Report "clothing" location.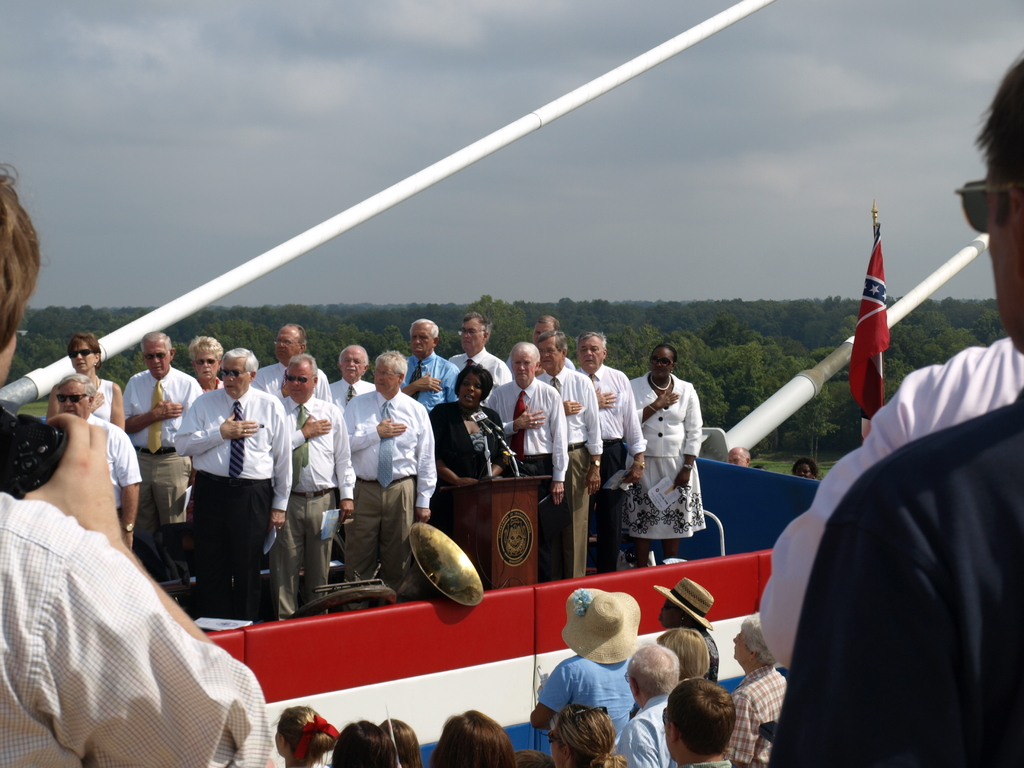
Report: 619,694,681,767.
